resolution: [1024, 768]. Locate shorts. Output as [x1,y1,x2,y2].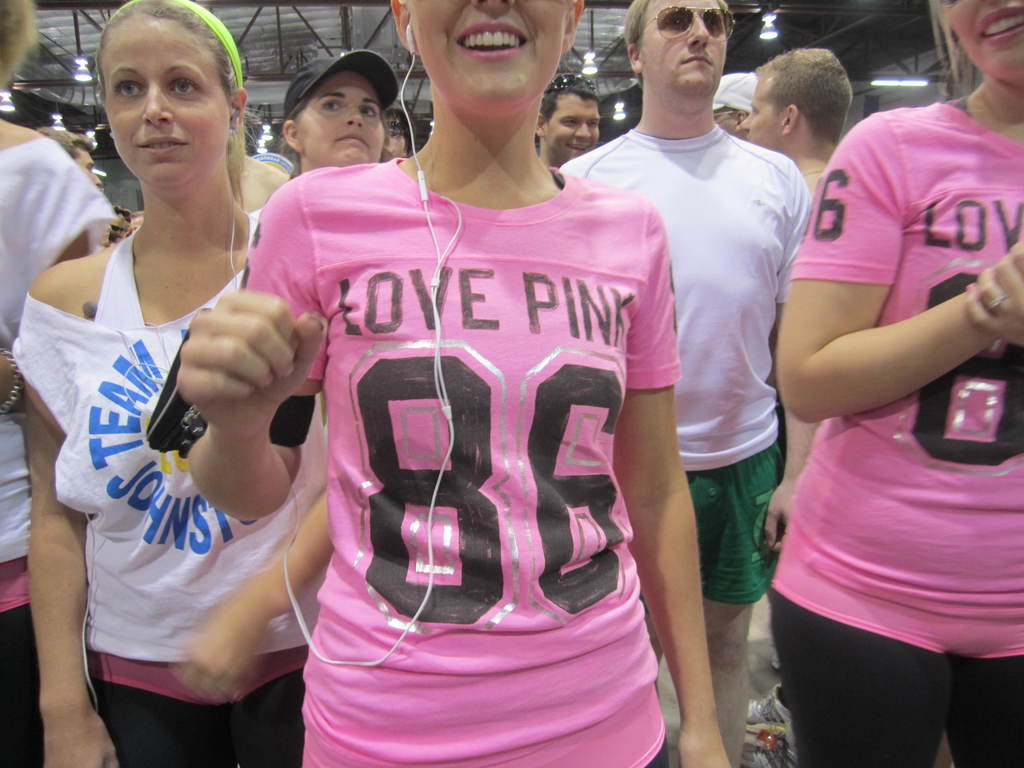
[640,440,785,616].
